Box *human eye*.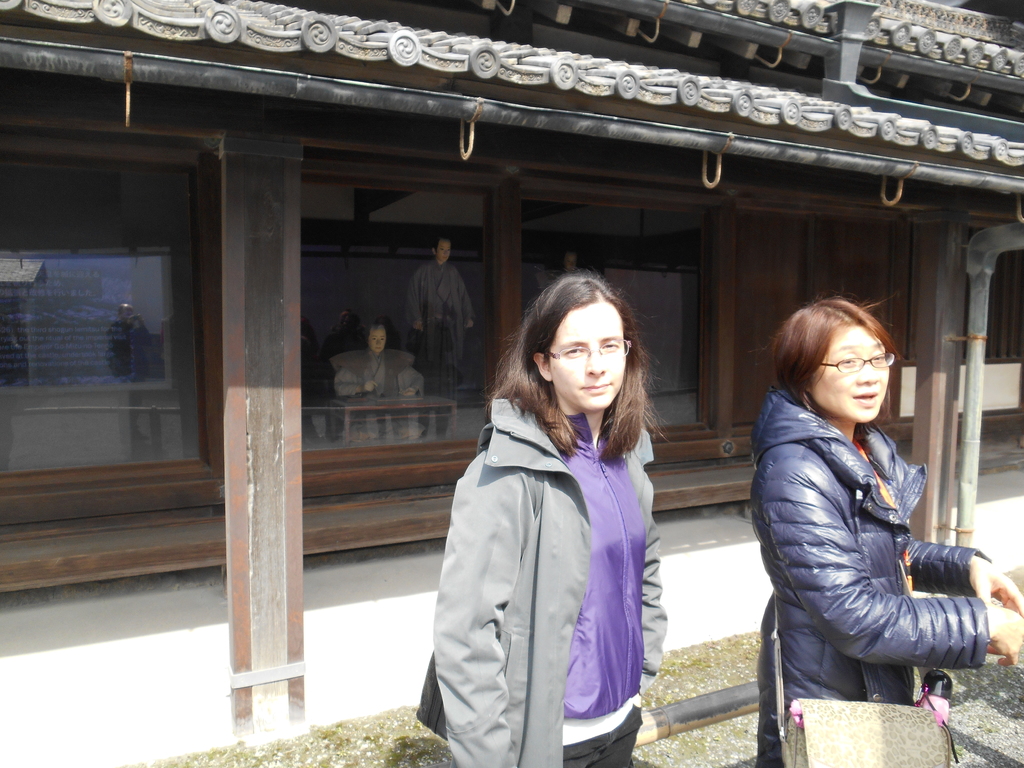
<region>837, 352, 858, 369</region>.
